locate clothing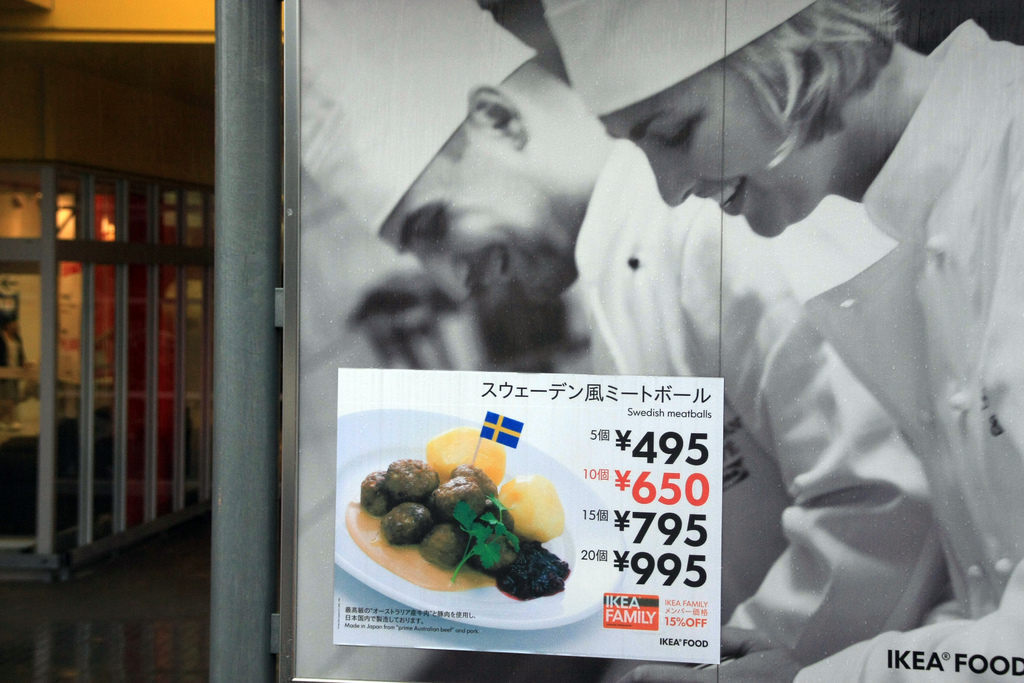
x1=540 y1=131 x2=964 y2=671
